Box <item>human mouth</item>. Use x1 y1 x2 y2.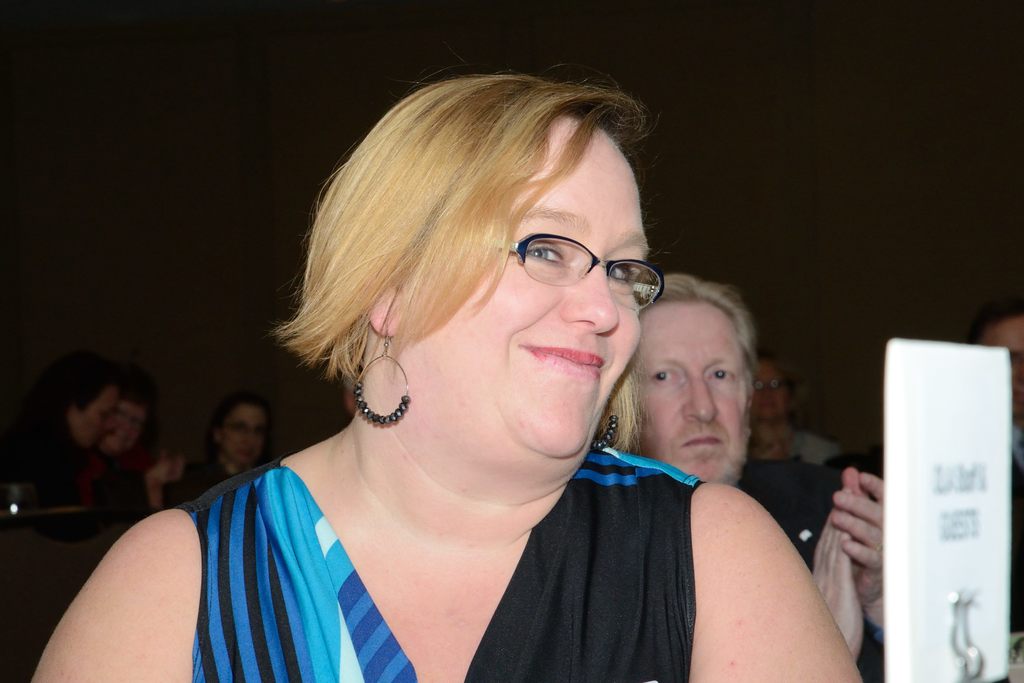
237 449 257 462.
